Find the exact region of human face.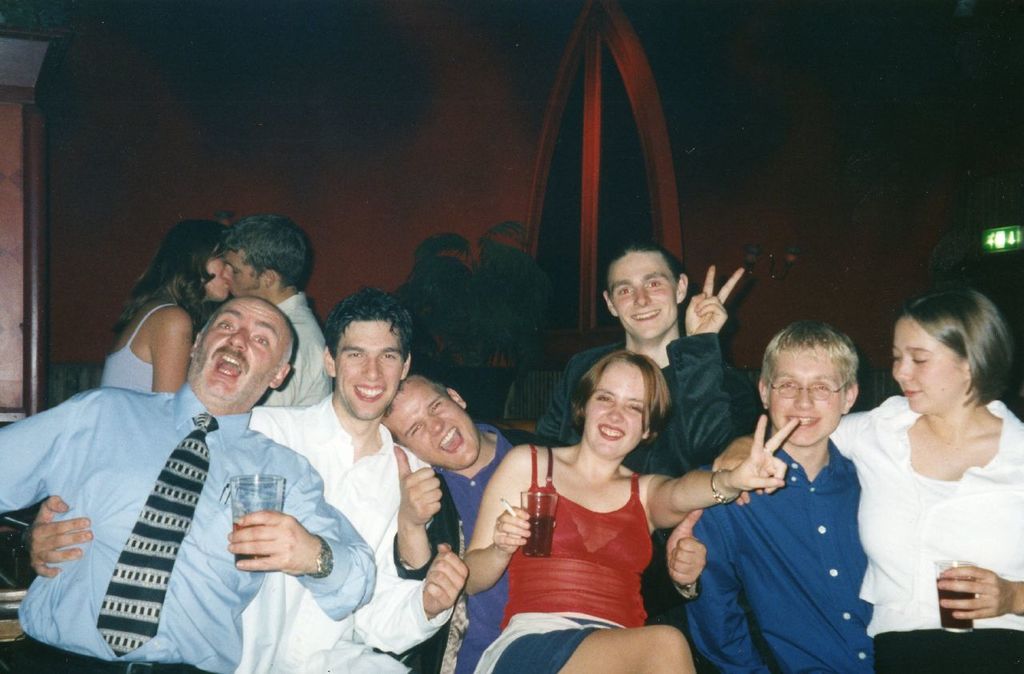
Exact region: 218,248,263,300.
